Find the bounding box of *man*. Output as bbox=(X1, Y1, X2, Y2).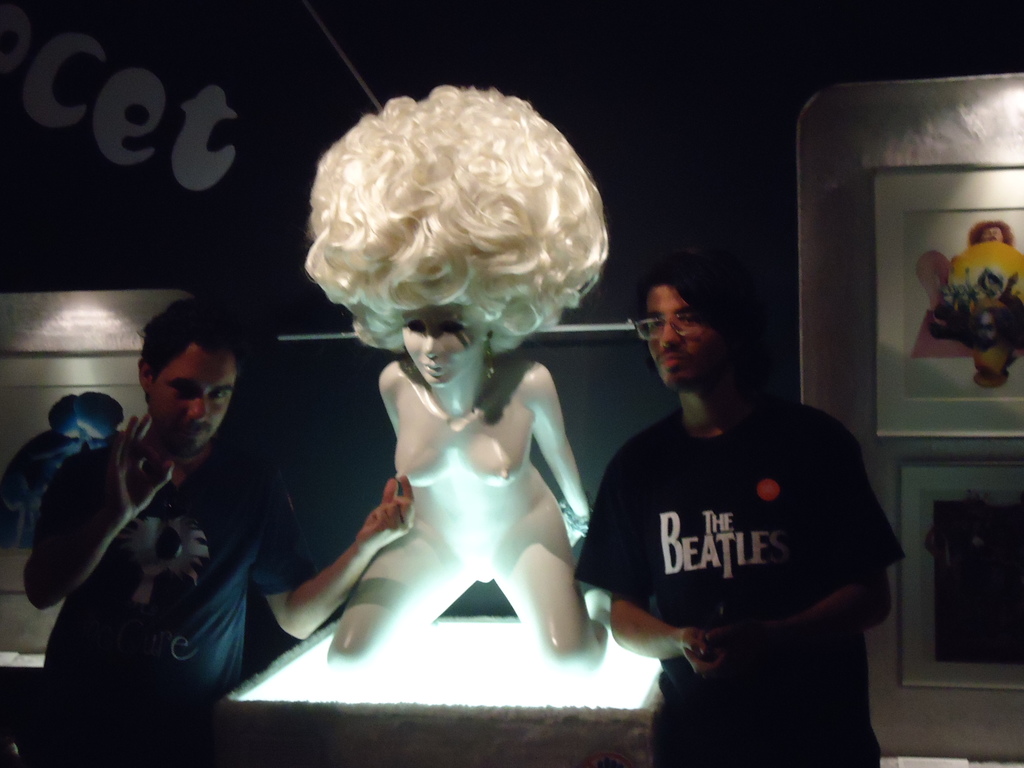
bbox=(572, 262, 902, 732).
